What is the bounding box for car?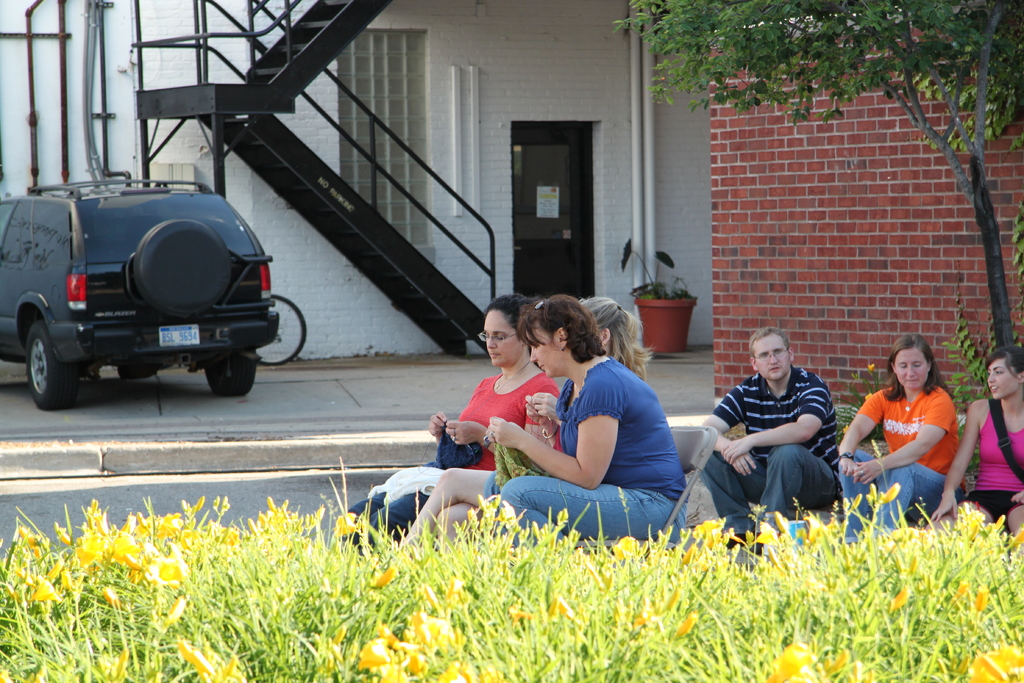
detection(0, 163, 294, 412).
